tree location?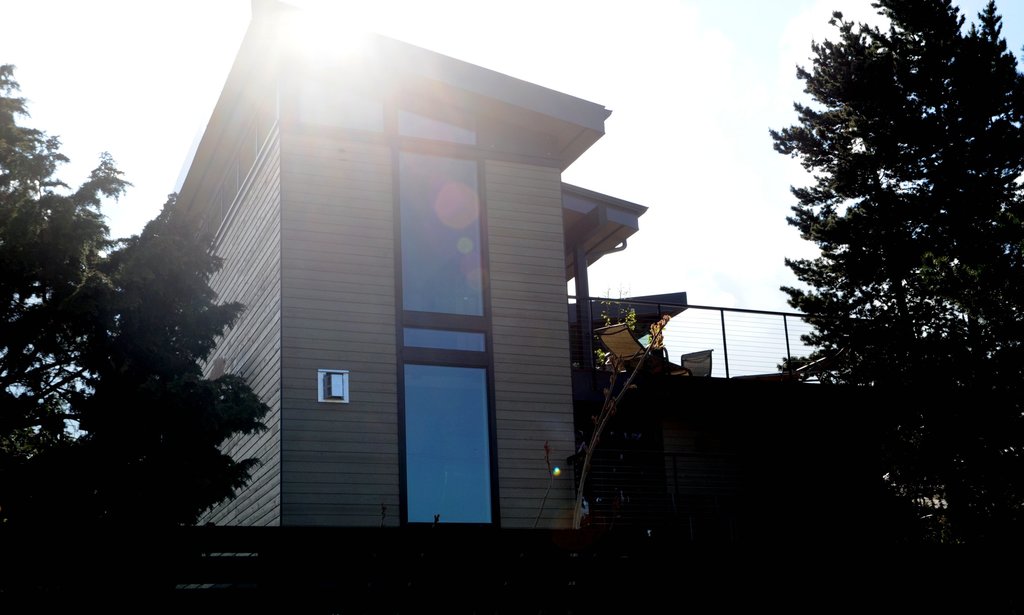
780 1 991 468
